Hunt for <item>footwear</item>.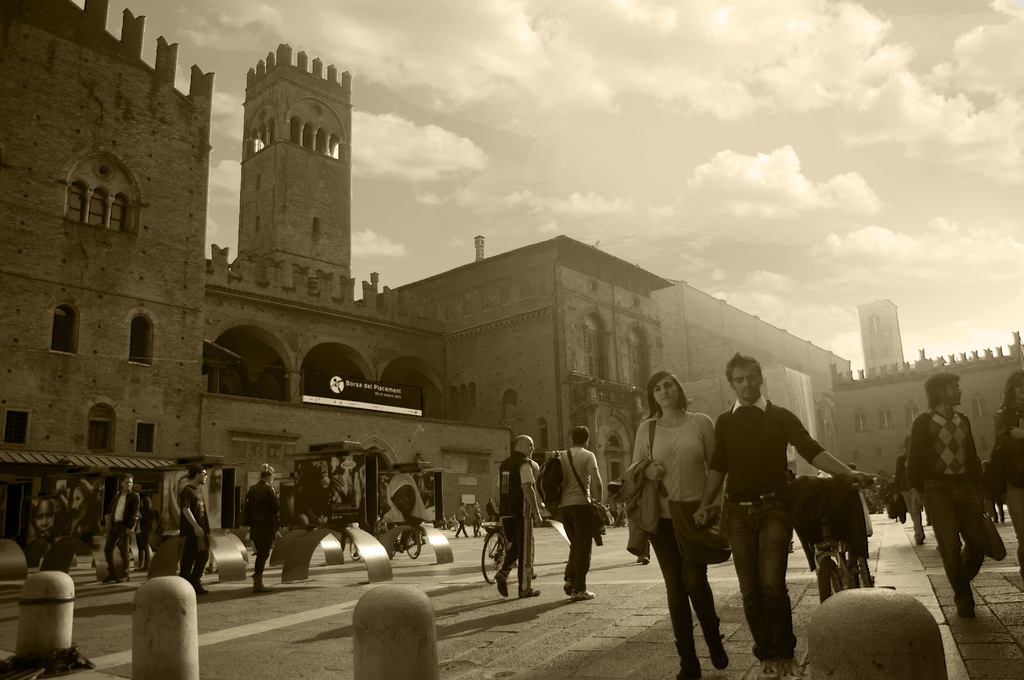
Hunted down at [495,562,516,596].
